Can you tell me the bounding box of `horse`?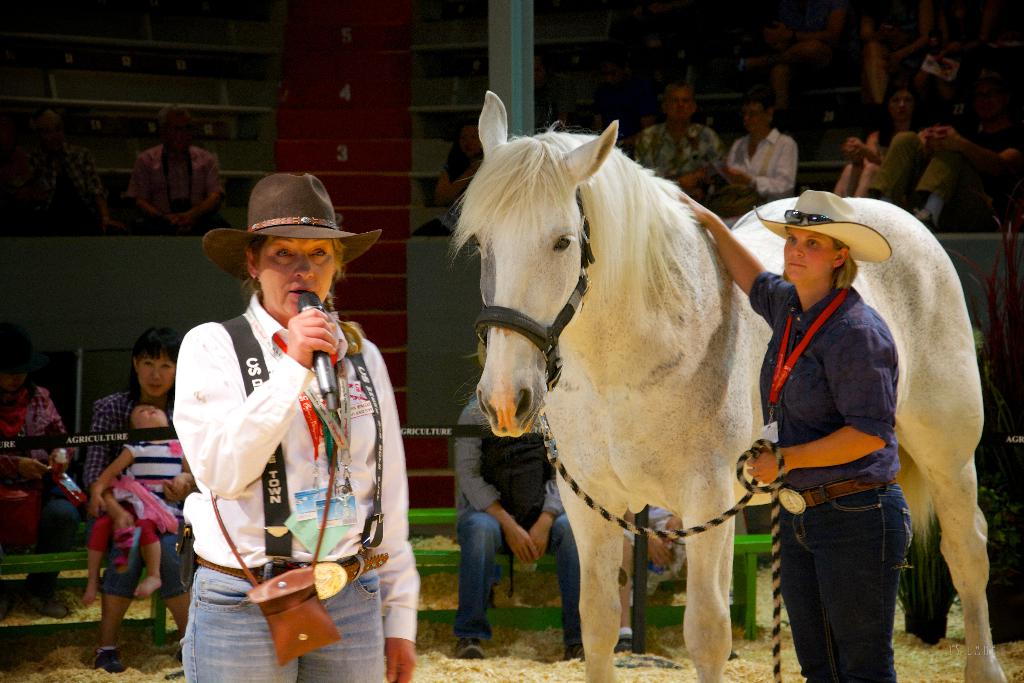
pyautogui.locateOnScreen(452, 88, 1011, 682).
